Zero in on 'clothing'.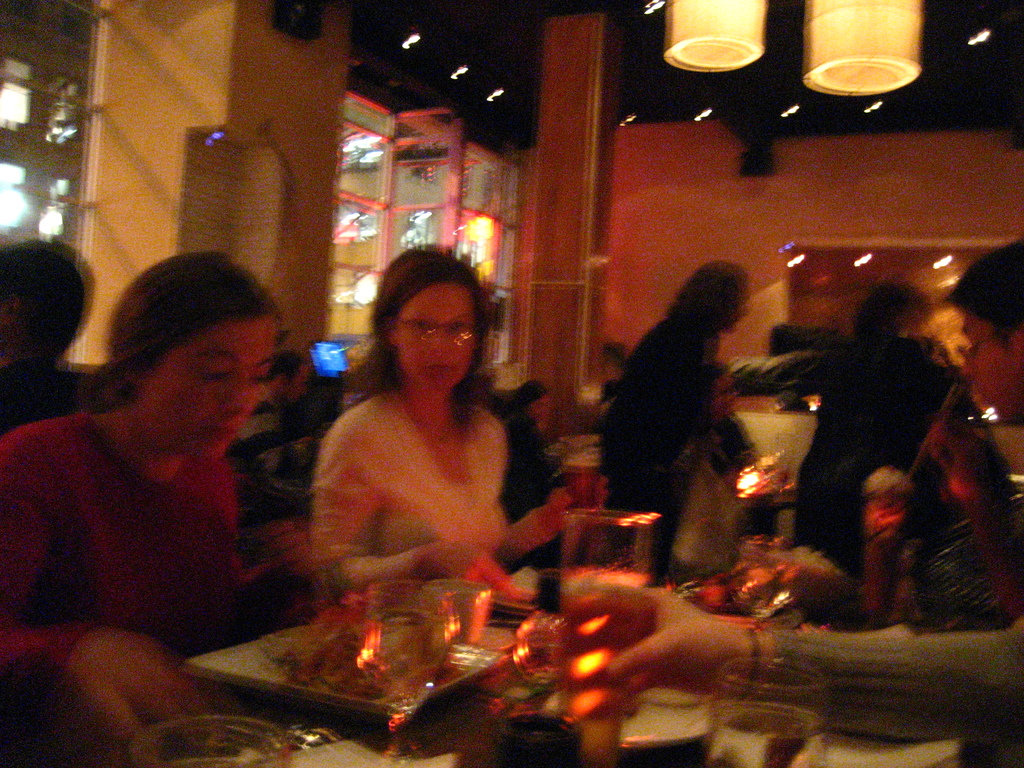
Zeroed in: 491/404/543/577.
